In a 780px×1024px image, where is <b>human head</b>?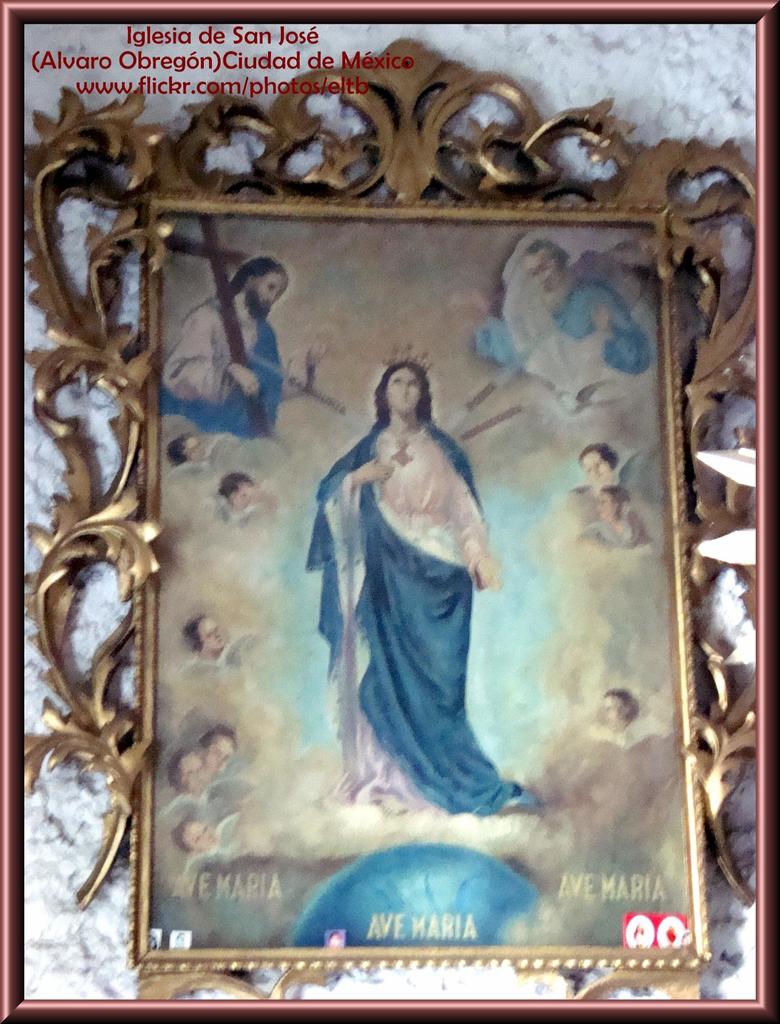
detection(517, 239, 571, 294).
